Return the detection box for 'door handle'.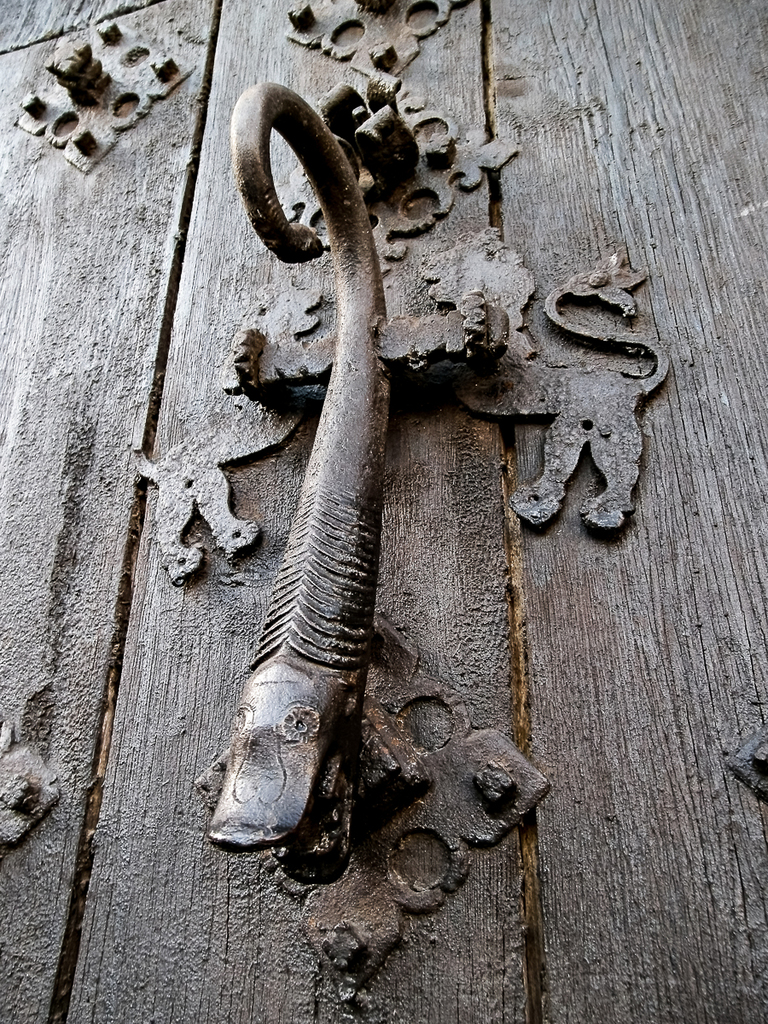
(105,65,676,1023).
